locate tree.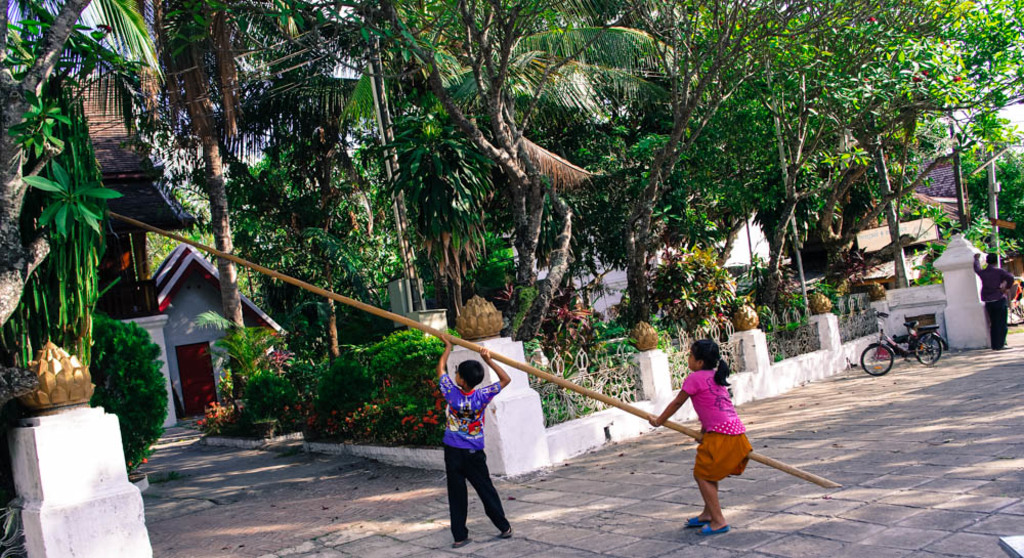
Bounding box: [x1=212, y1=129, x2=444, y2=380].
